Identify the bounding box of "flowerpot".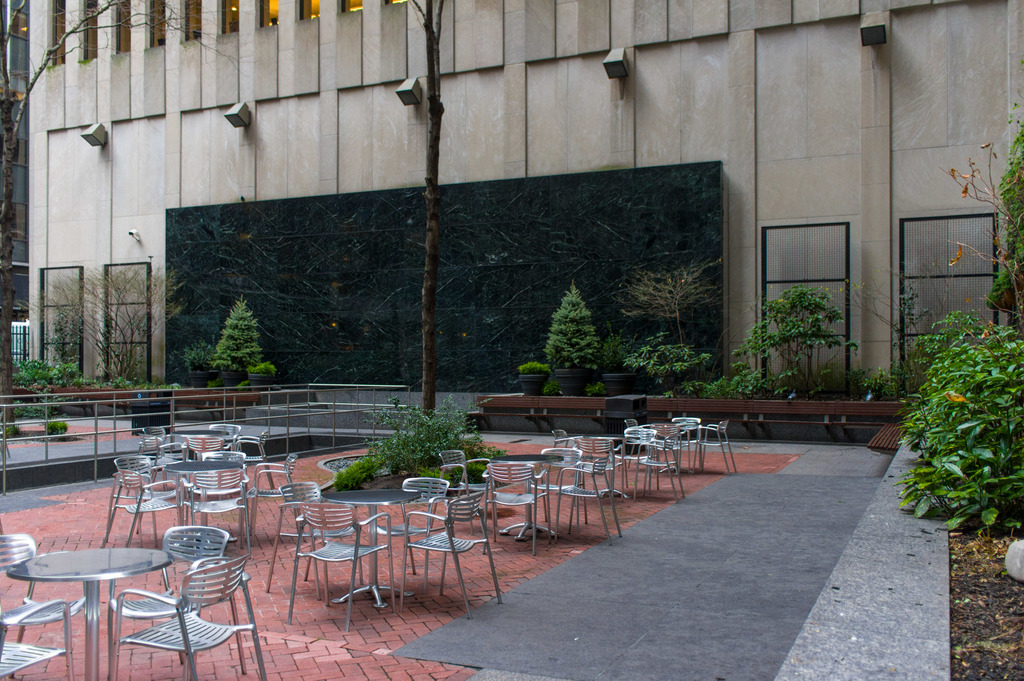
select_region(879, 307, 1011, 551).
